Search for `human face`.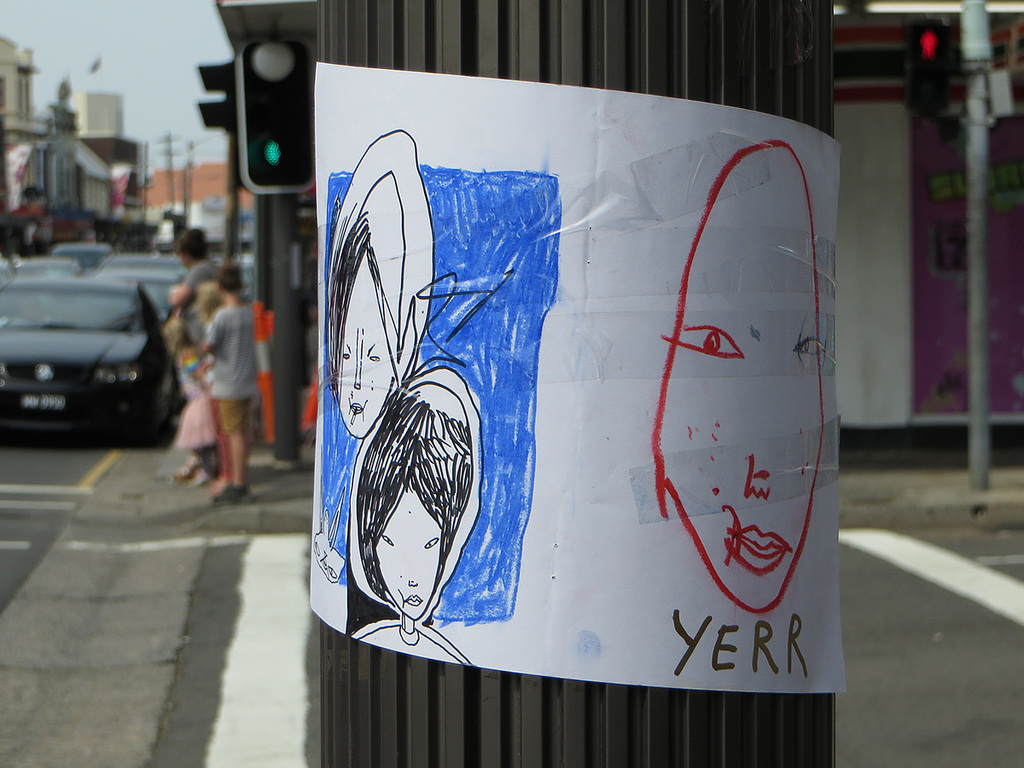
Found at 335/245/388/436.
